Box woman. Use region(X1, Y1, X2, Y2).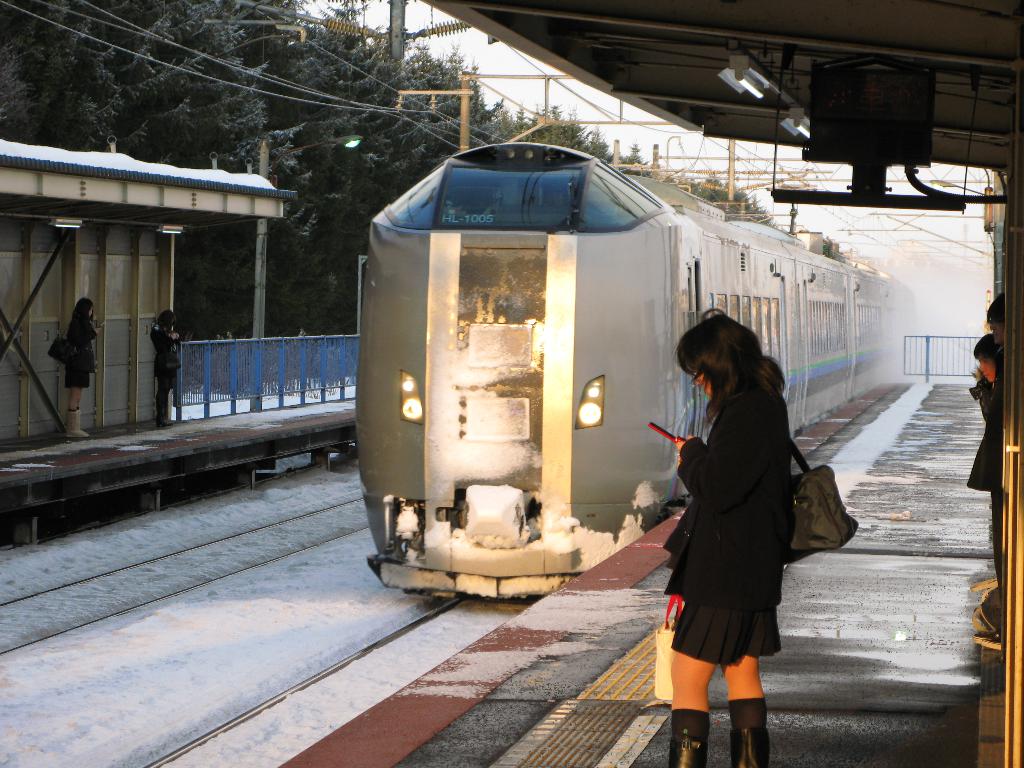
region(652, 301, 826, 767).
